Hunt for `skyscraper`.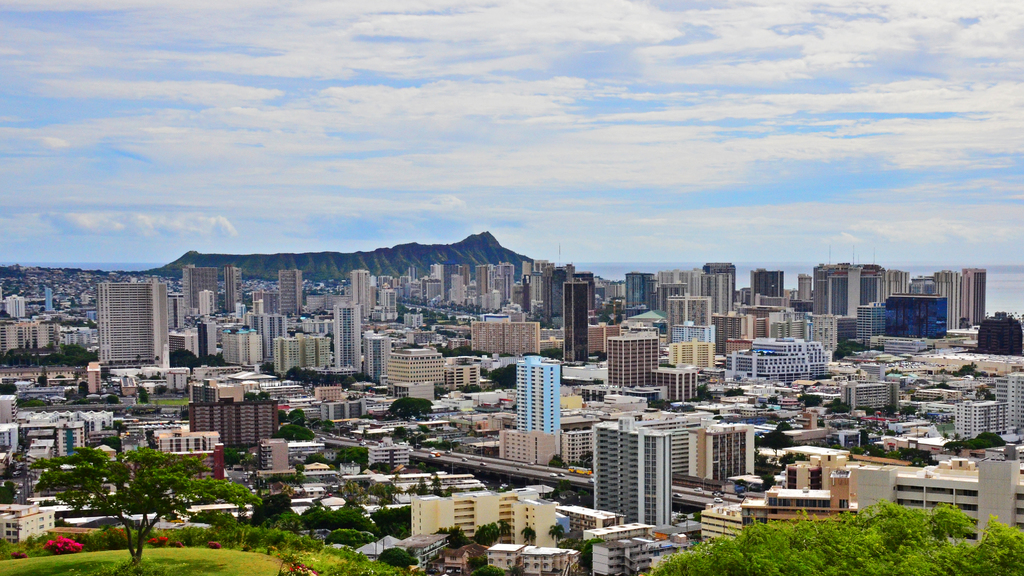
Hunted down at [x1=350, y1=264, x2=372, y2=318].
